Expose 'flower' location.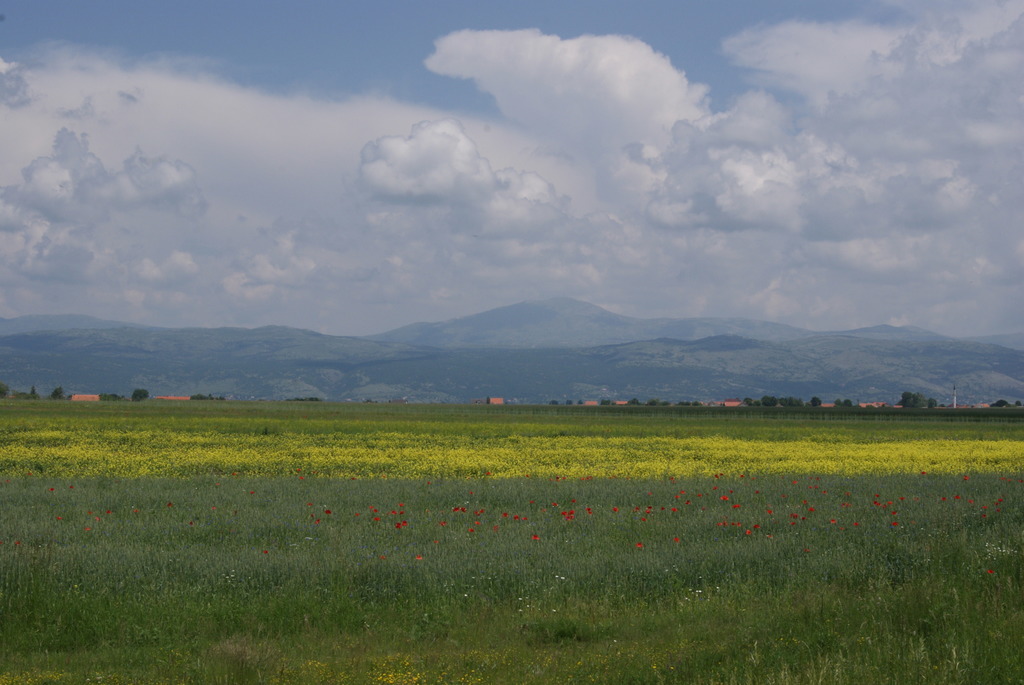
Exposed at (left=380, top=553, right=388, bottom=558).
